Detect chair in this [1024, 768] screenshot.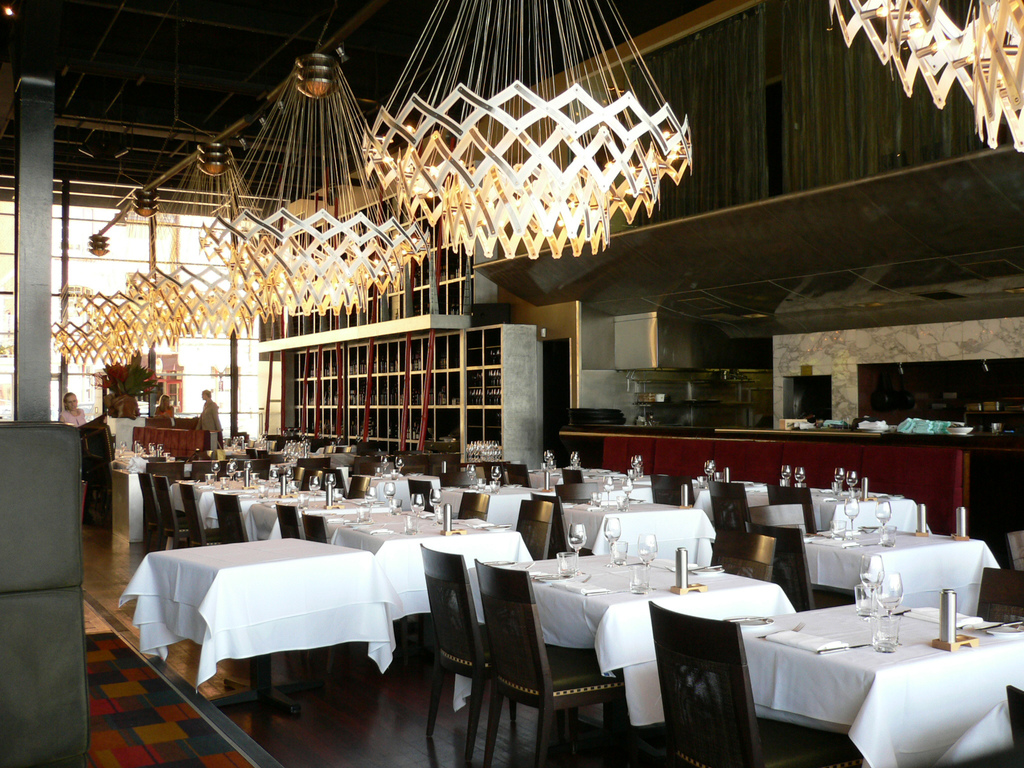
Detection: BBox(189, 459, 227, 479).
